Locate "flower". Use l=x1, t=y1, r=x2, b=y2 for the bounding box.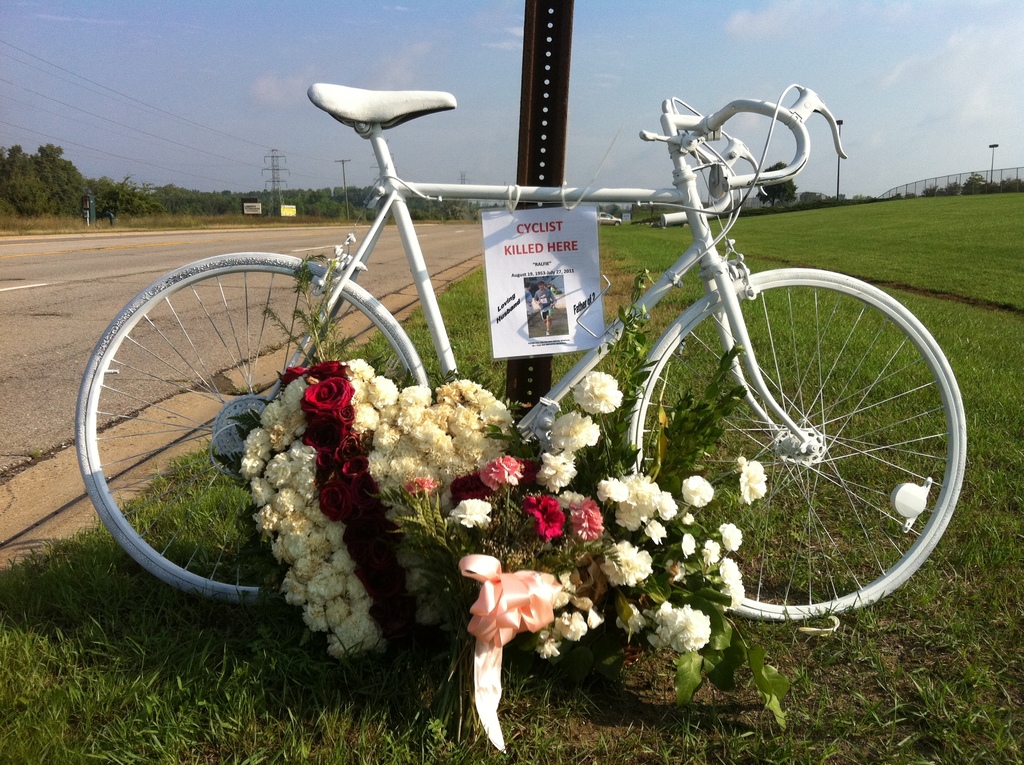
l=547, t=405, r=602, b=450.
